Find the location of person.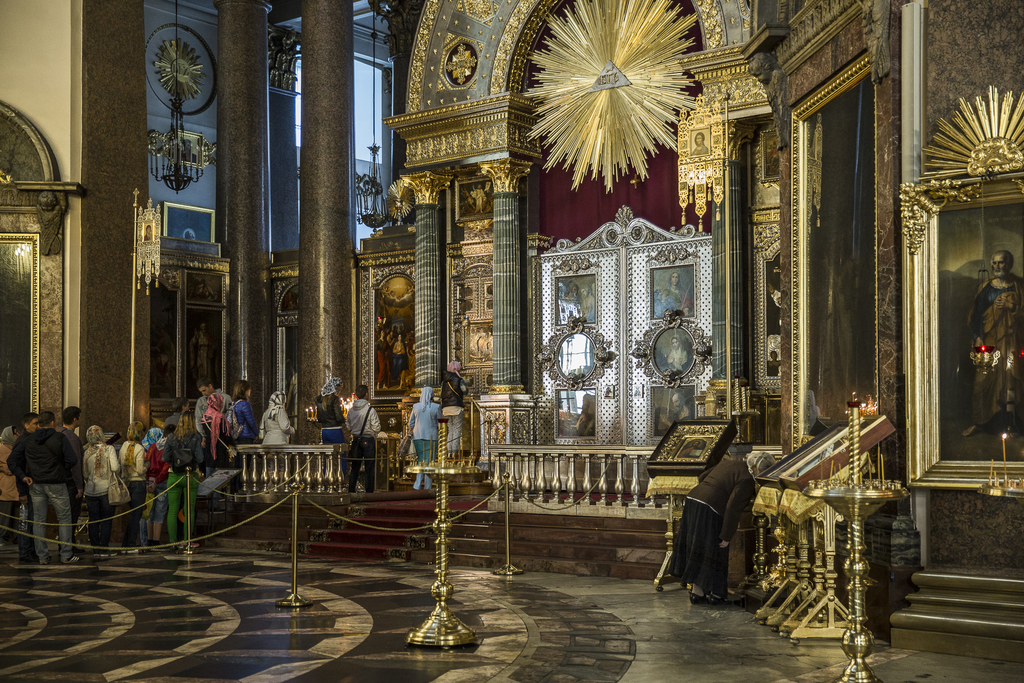
Location: bbox(198, 393, 234, 465).
